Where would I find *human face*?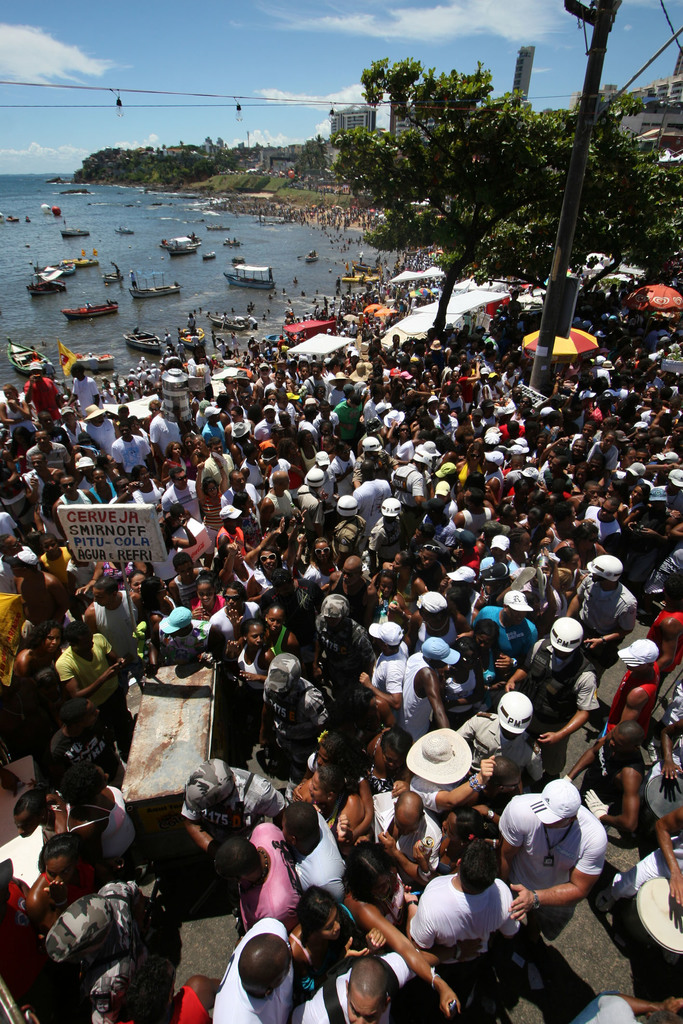
At <region>588, 460, 601, 477</region>.
